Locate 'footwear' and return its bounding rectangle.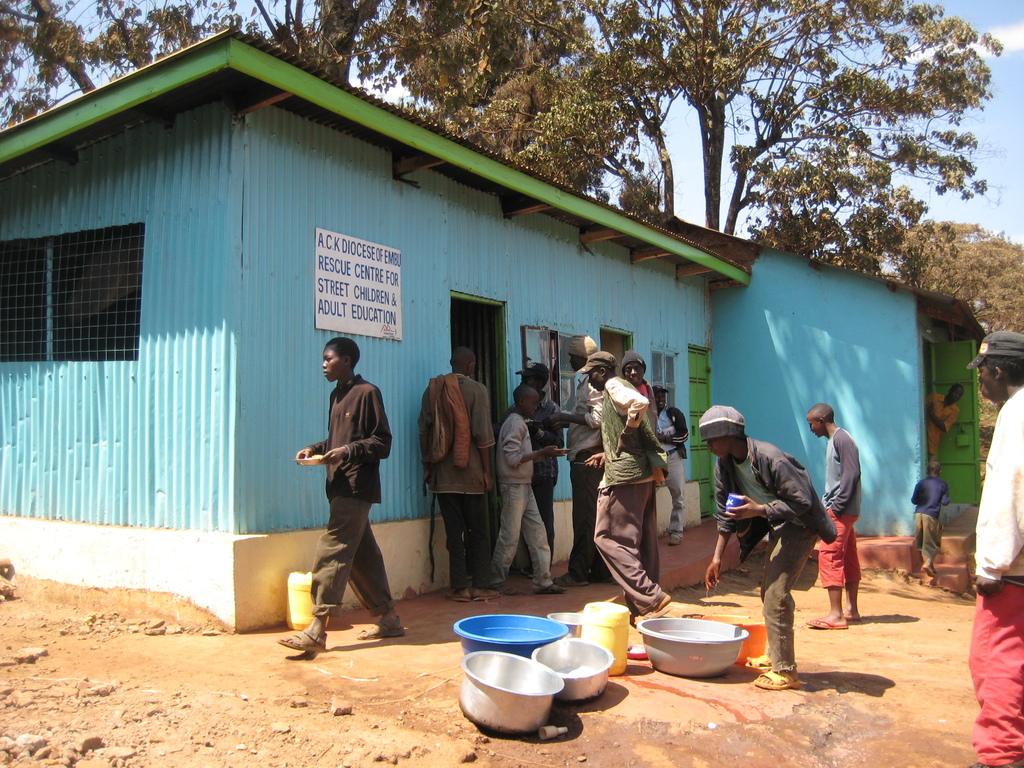
(666,537,681,542).
